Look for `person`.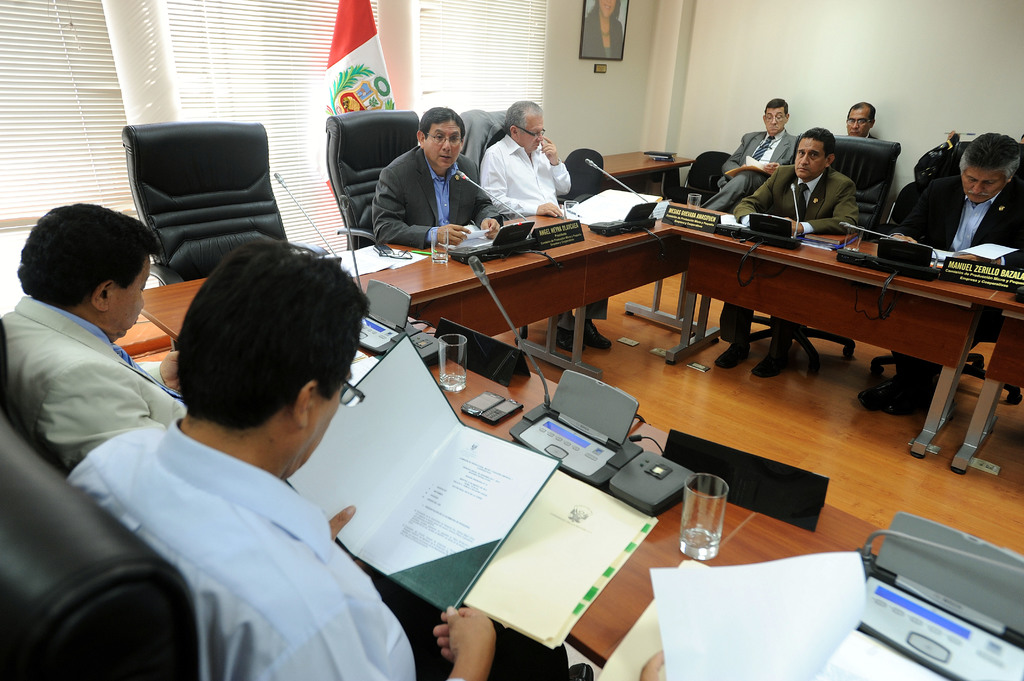
Found: Rect(0, 198, 193, 482).
